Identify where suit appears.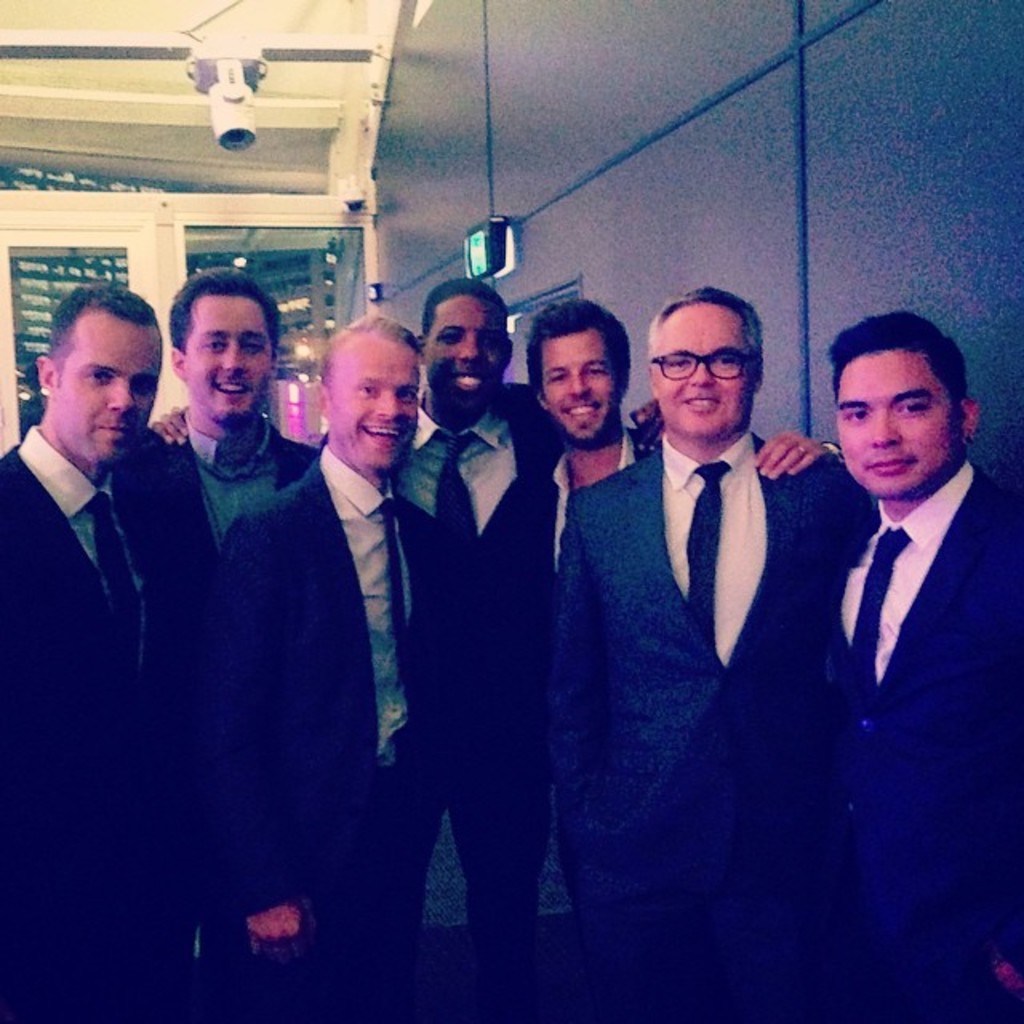
Appears at [left=539, top=419, right=846, bottom=1022].
